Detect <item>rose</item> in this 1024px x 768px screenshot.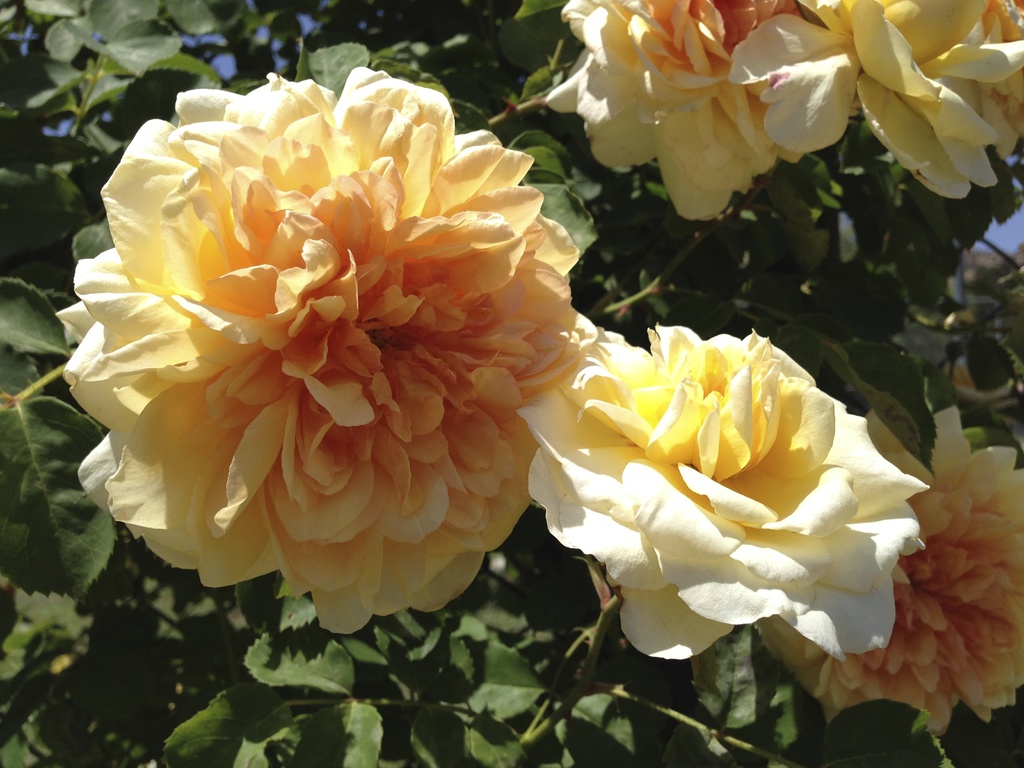
Detection: left=514, top=320, right=931, bottom=665.
